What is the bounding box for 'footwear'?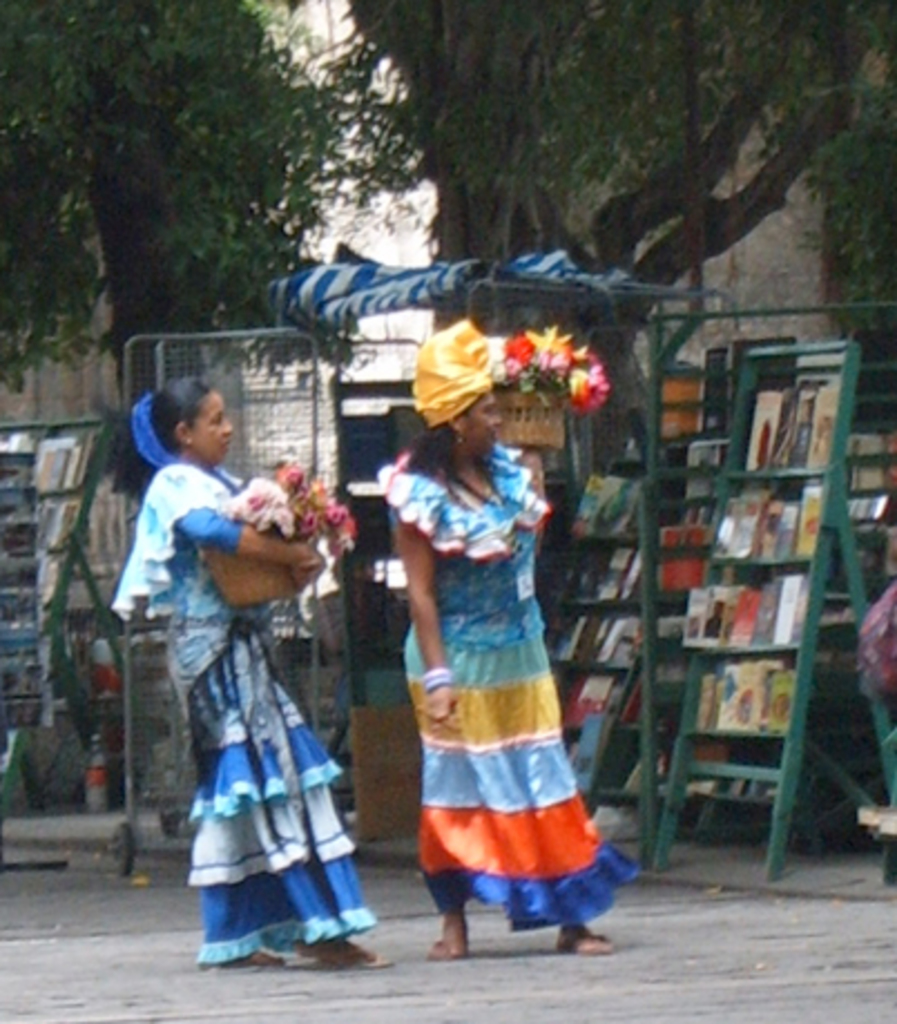
[x1=214, y1=948, x2=286, y2=970].
